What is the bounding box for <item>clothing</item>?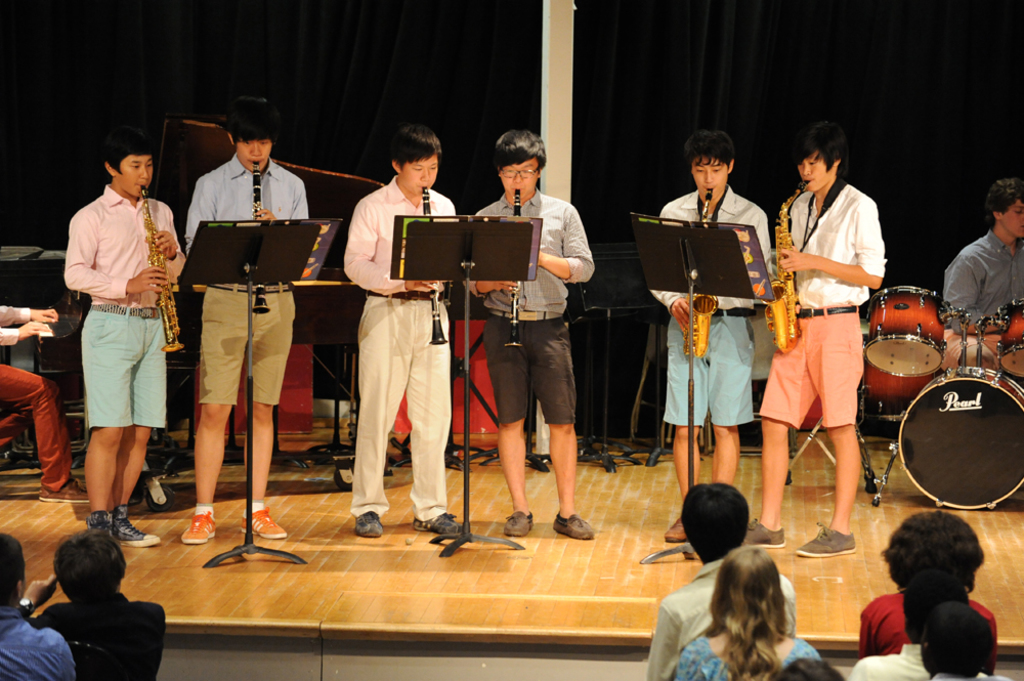
BBox(457, 190, 595, 429).
